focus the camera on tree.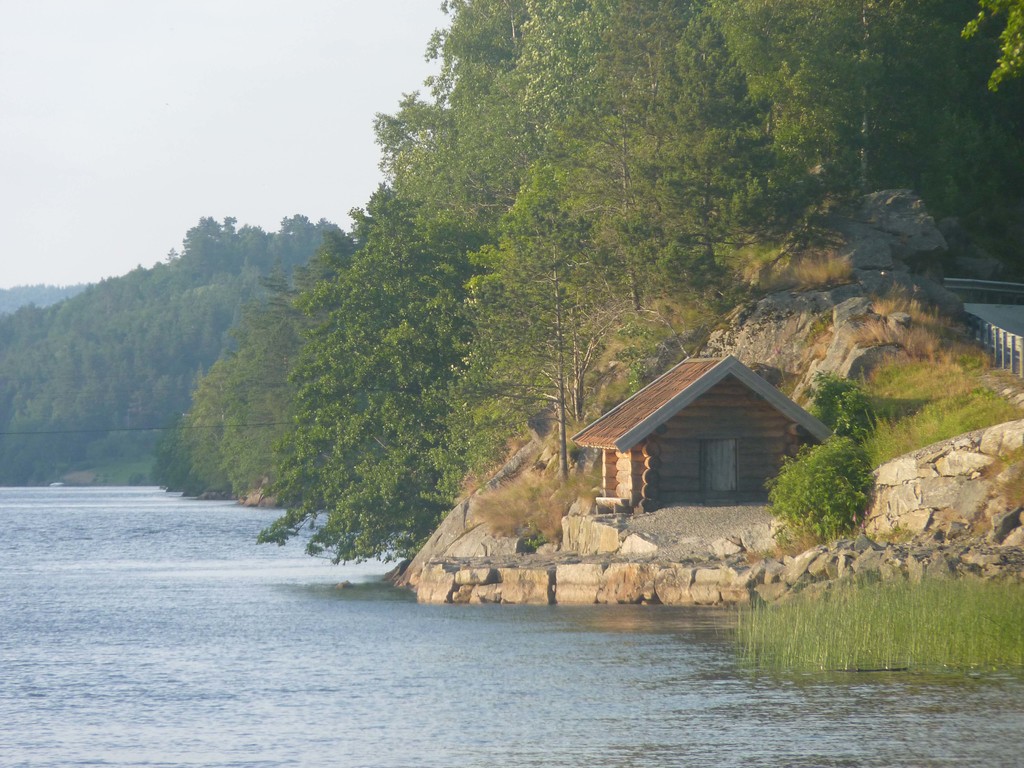
Focus region: (left=570, top=130, right=666, bottom=317).
